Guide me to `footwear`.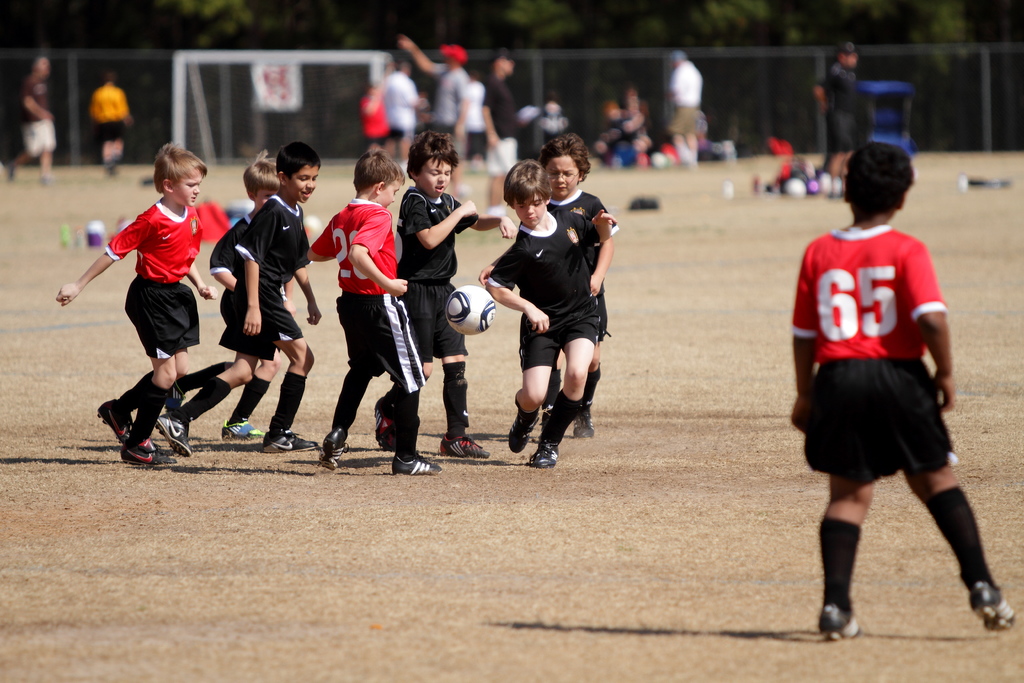
Guidance: BBox(164, 386, 184, 412).
